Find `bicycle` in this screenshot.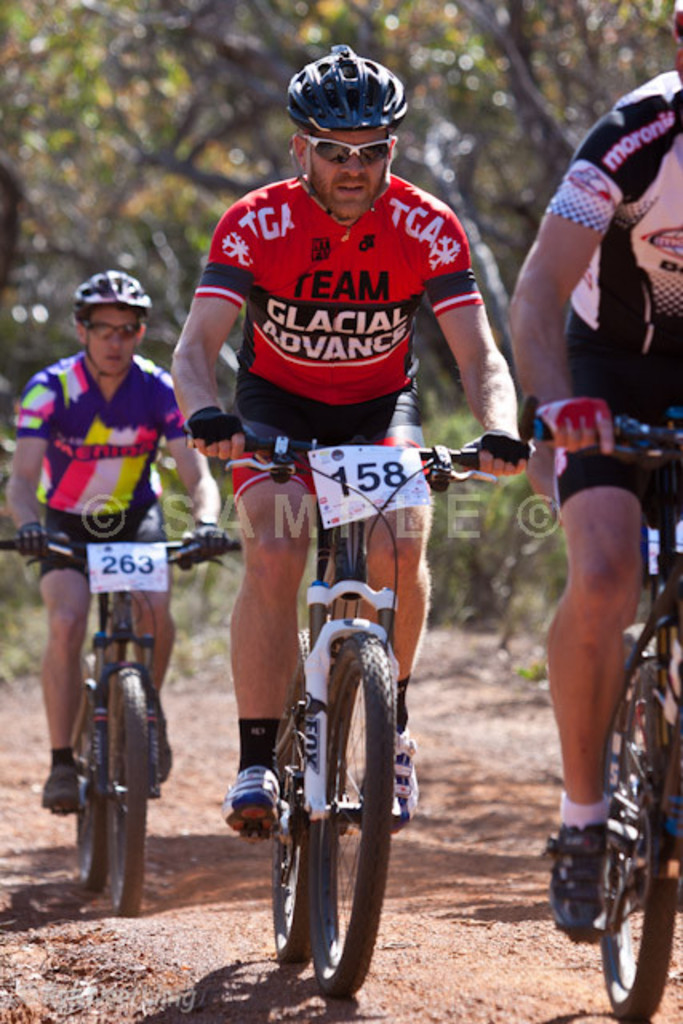
The bounding box for `bicycle` is (0,528,227,930).
